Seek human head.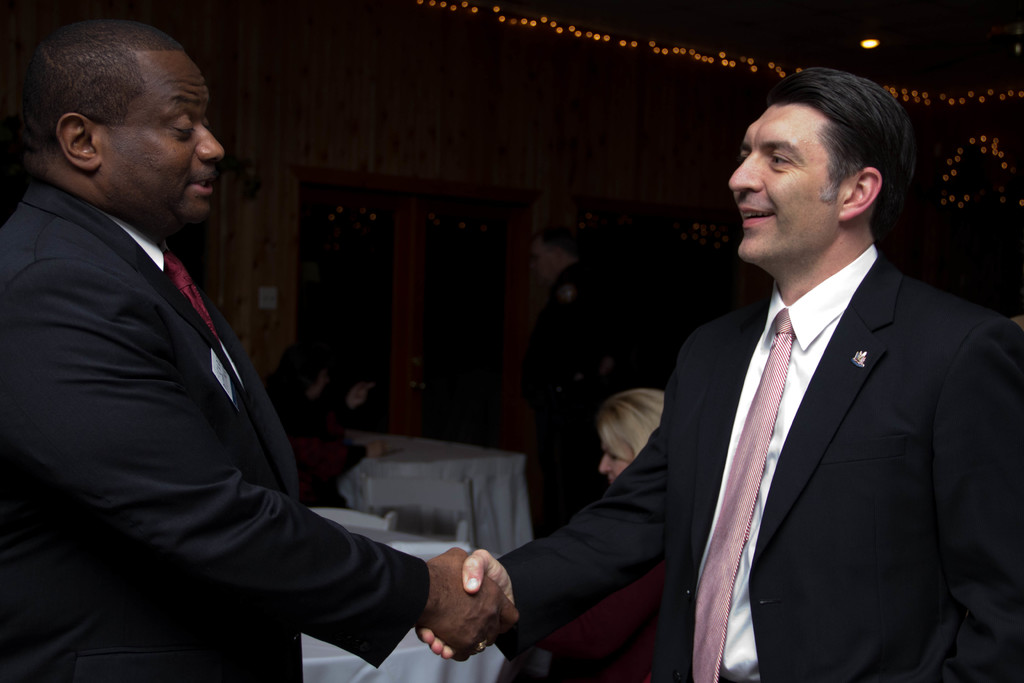
(left=731, top=81, right=906, bottom=244).
